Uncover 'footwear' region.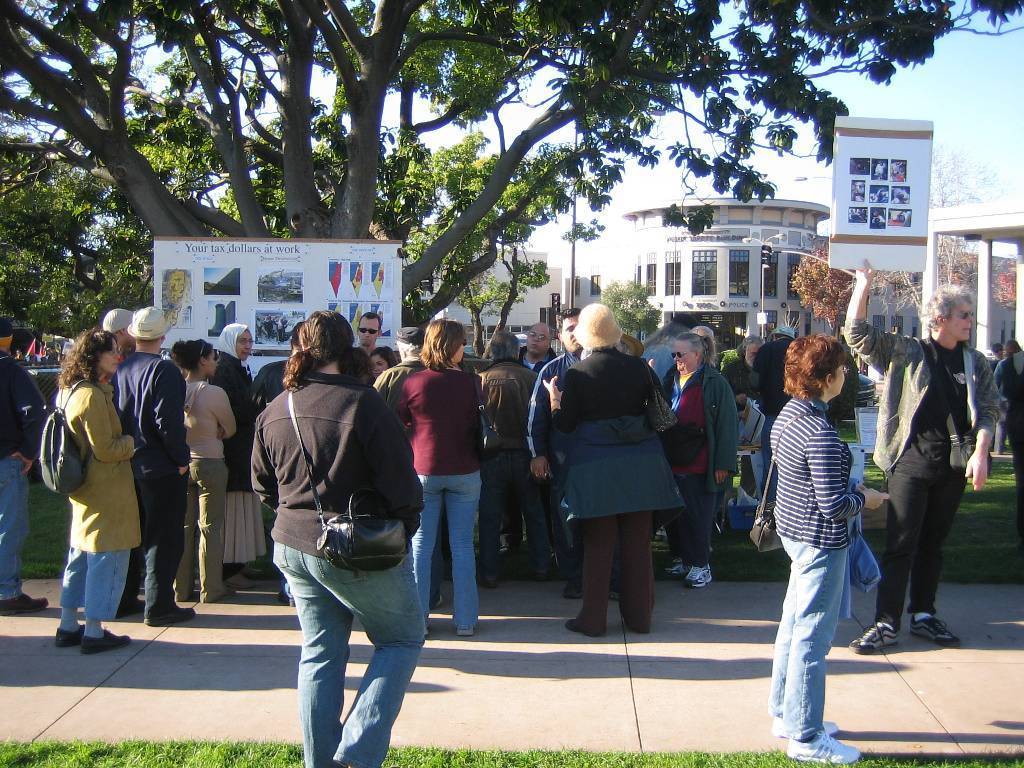
Uncovered: (846,620,896,655).
